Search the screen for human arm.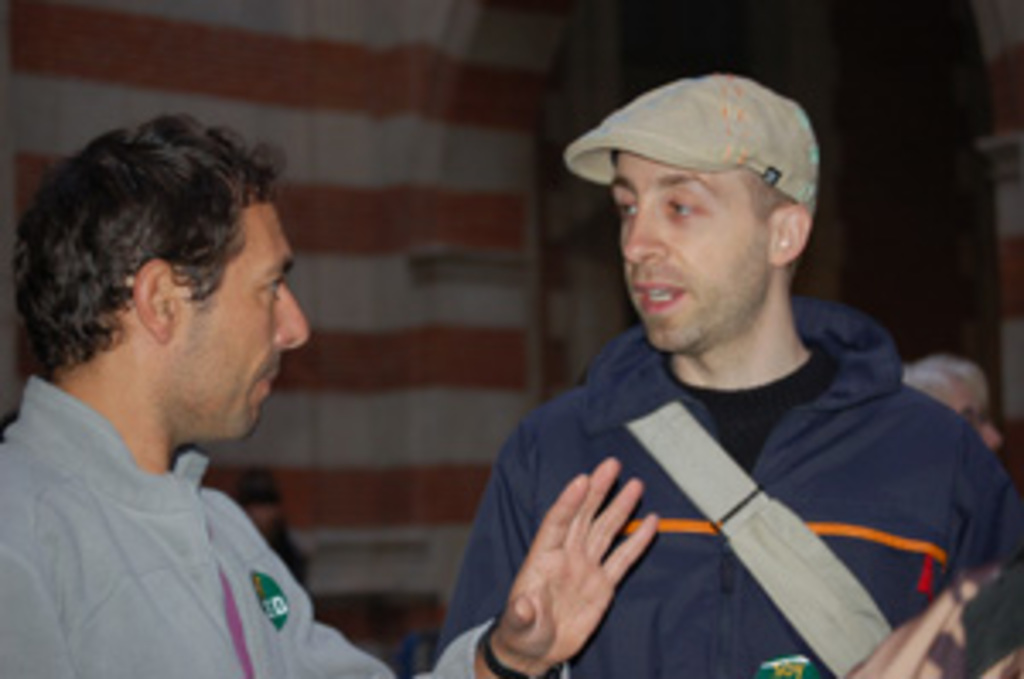
Found at detection(949, 447, 1021, 577).
